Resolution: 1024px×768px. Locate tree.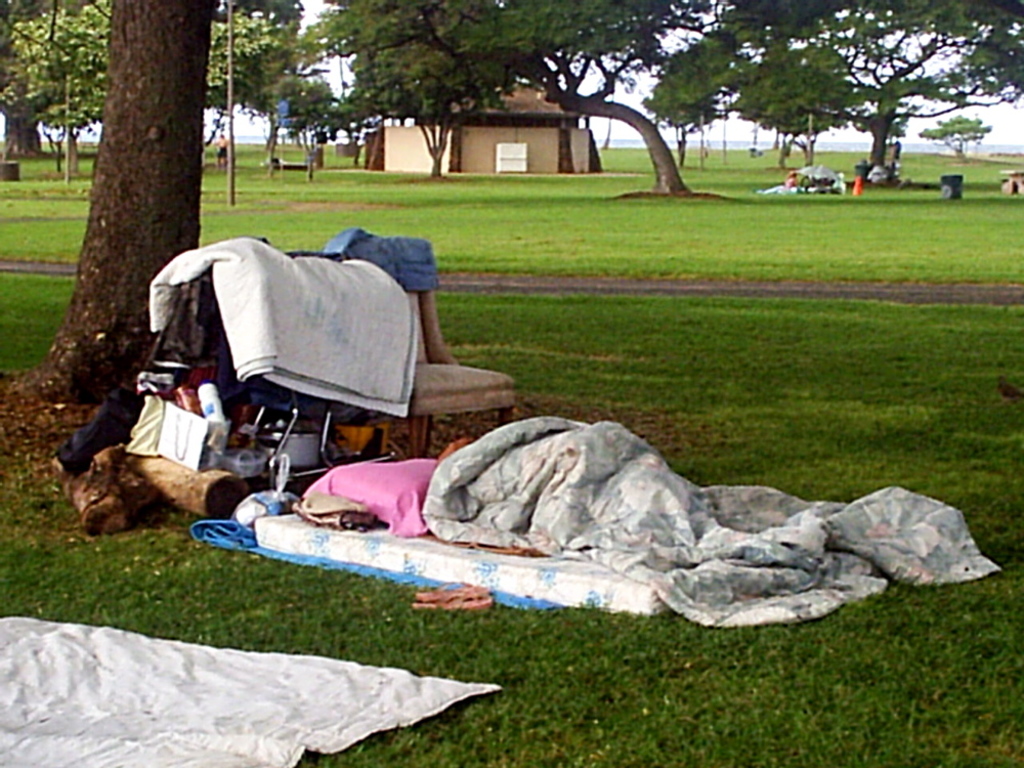
(x1=0, y1=0, x2=211, y2=411).
